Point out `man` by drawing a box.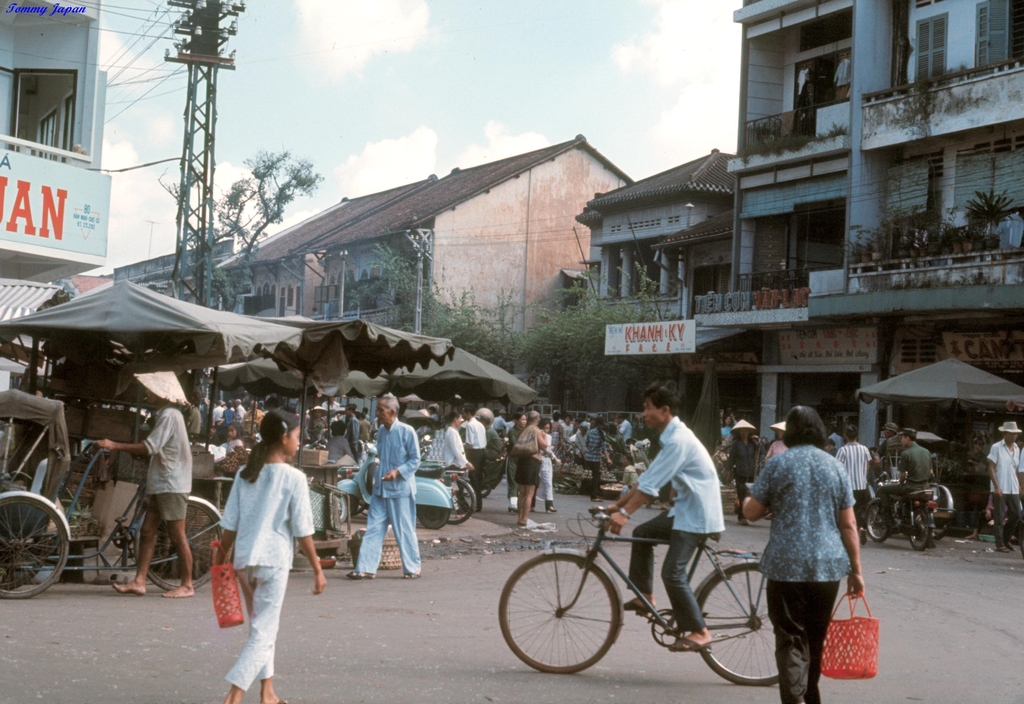
[578,416,593,451].
